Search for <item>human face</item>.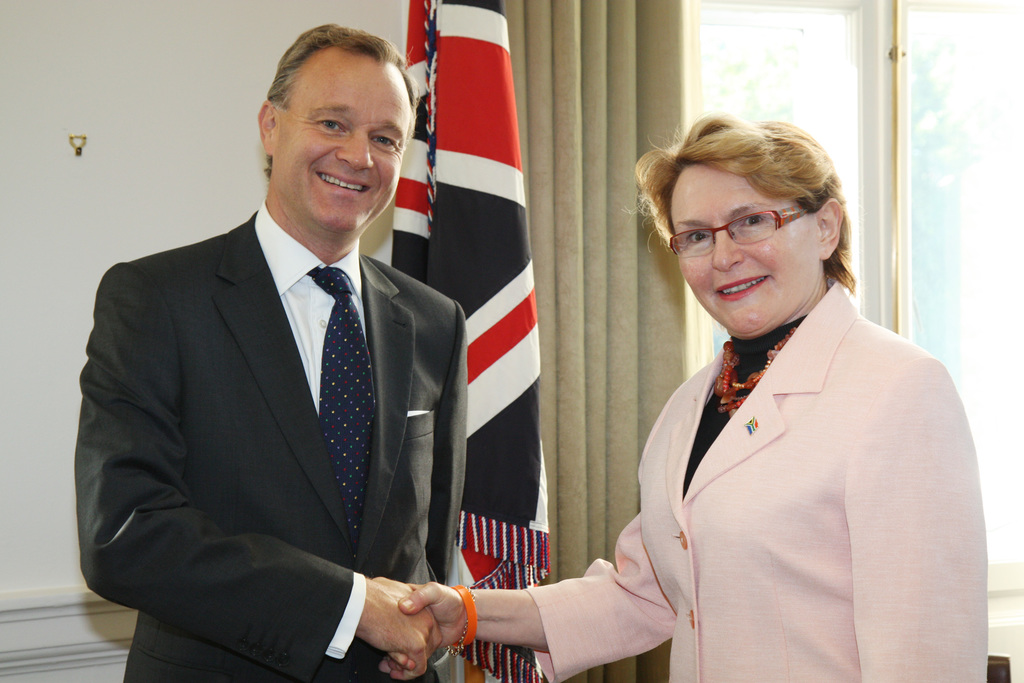
Found at {"x1": 291, "y1": 58, "x2": 409, "y2": 231}.
